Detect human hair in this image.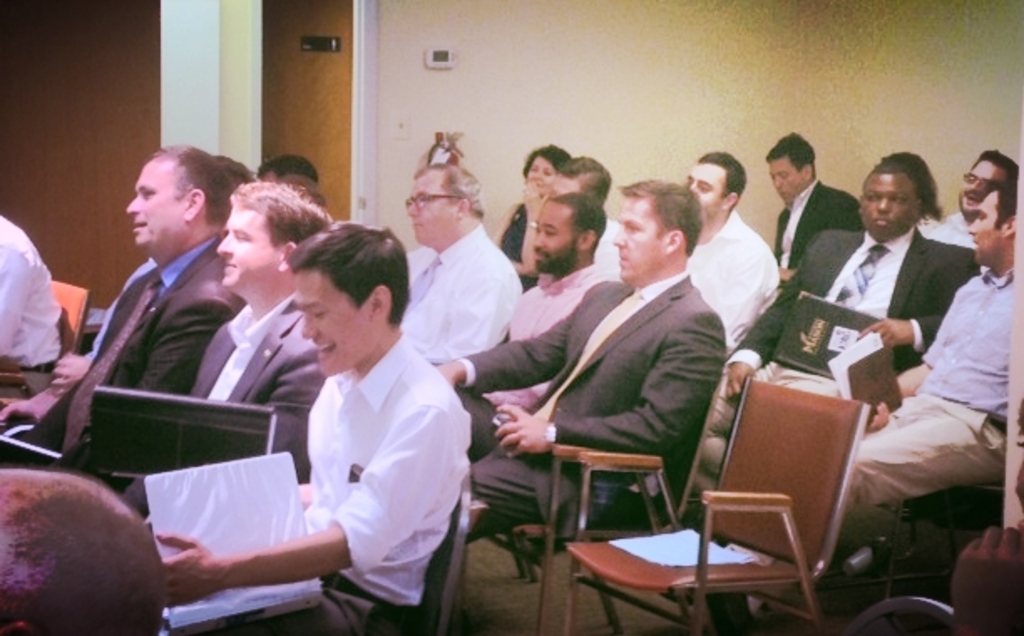
Detection: crop(542, 191, 611, 253).
